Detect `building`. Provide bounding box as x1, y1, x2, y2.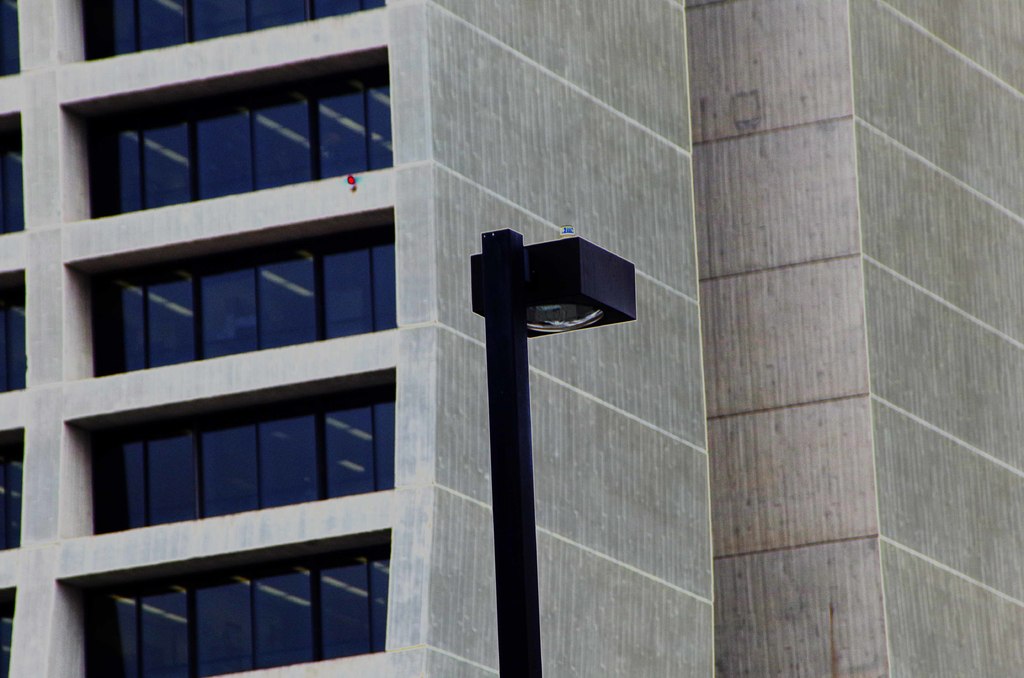
0, 0, 1023, 677.
